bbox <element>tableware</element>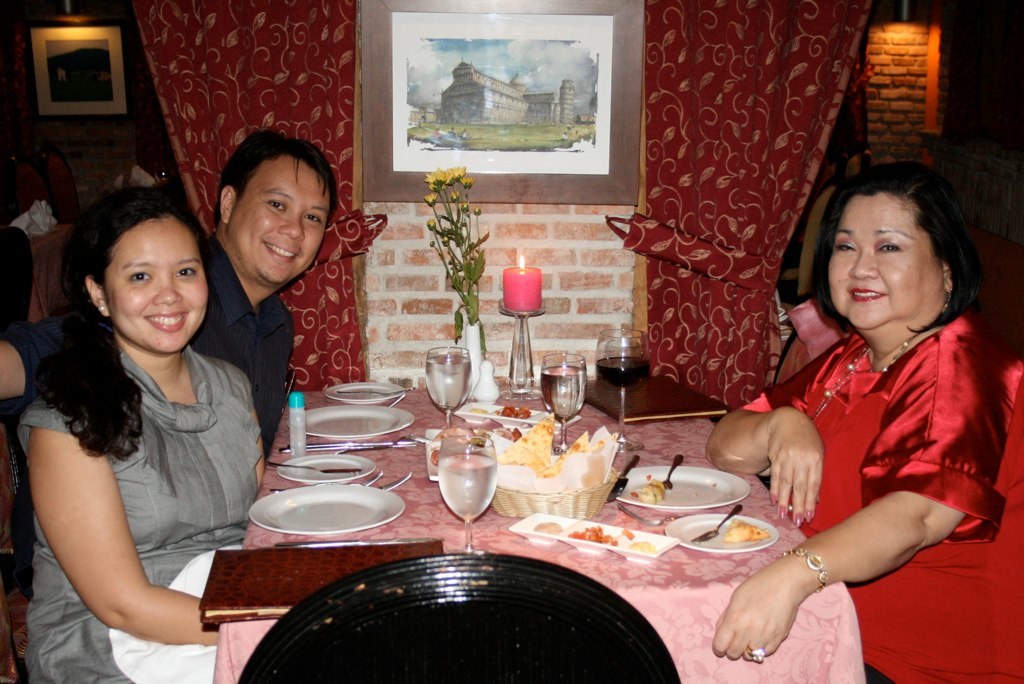
{"left": 370, "top": 471, "right": 412, "bottom": 491}
